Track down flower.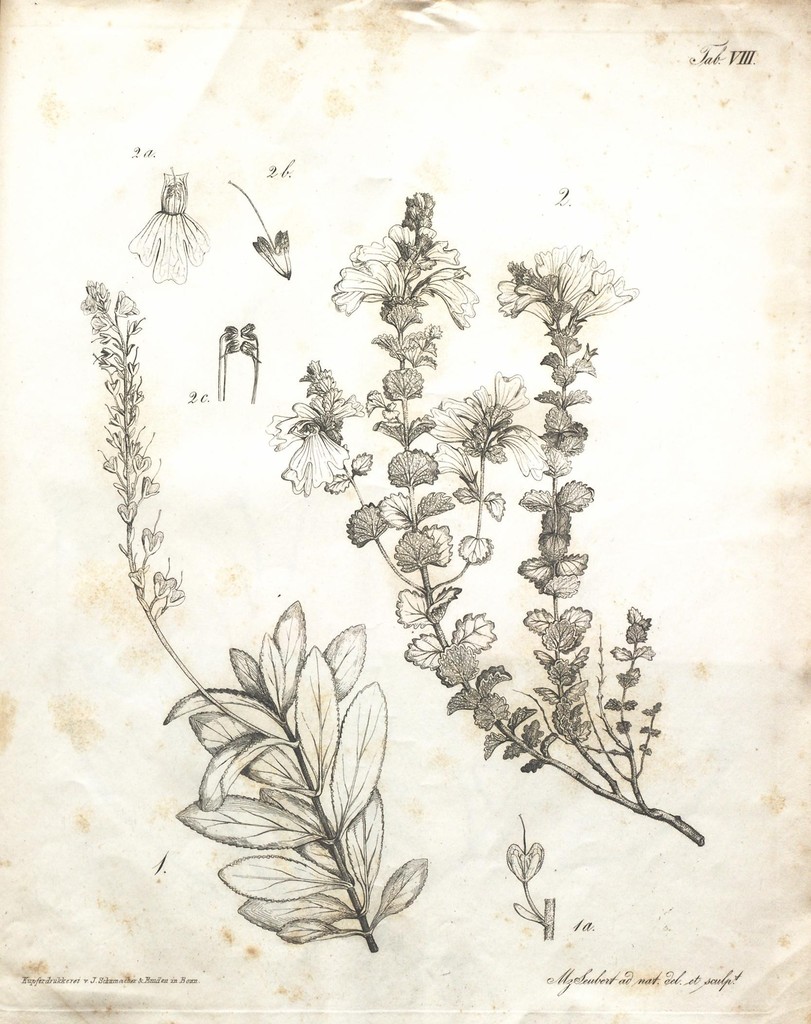
Tracked to bbox=(118, 168, 197, 280).
